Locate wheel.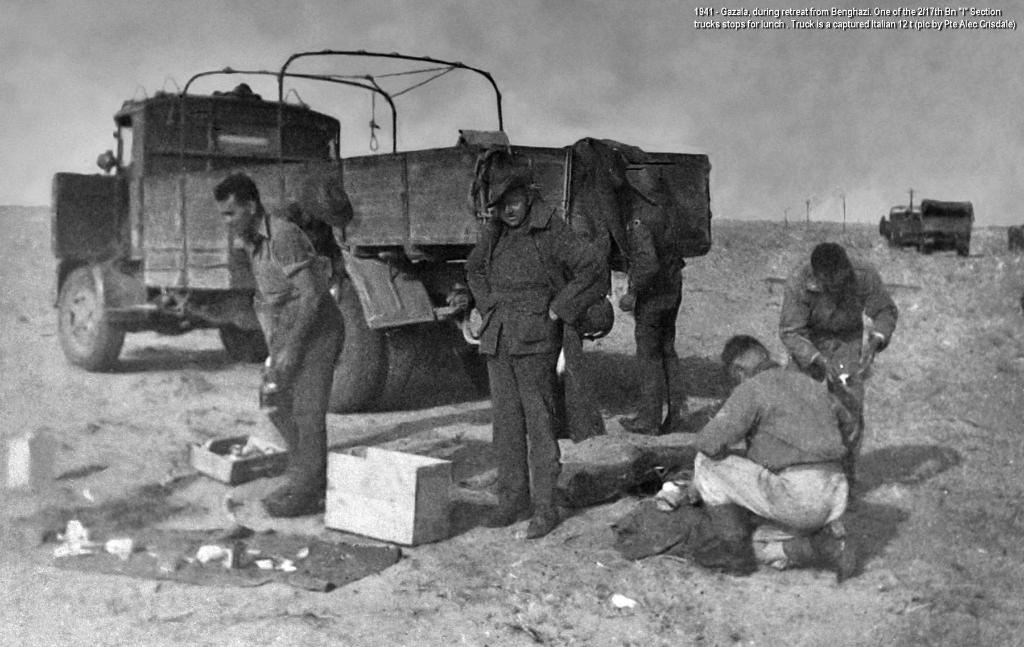
Bounding box: <bbox>220, 329, 269, 361</bbox>.
